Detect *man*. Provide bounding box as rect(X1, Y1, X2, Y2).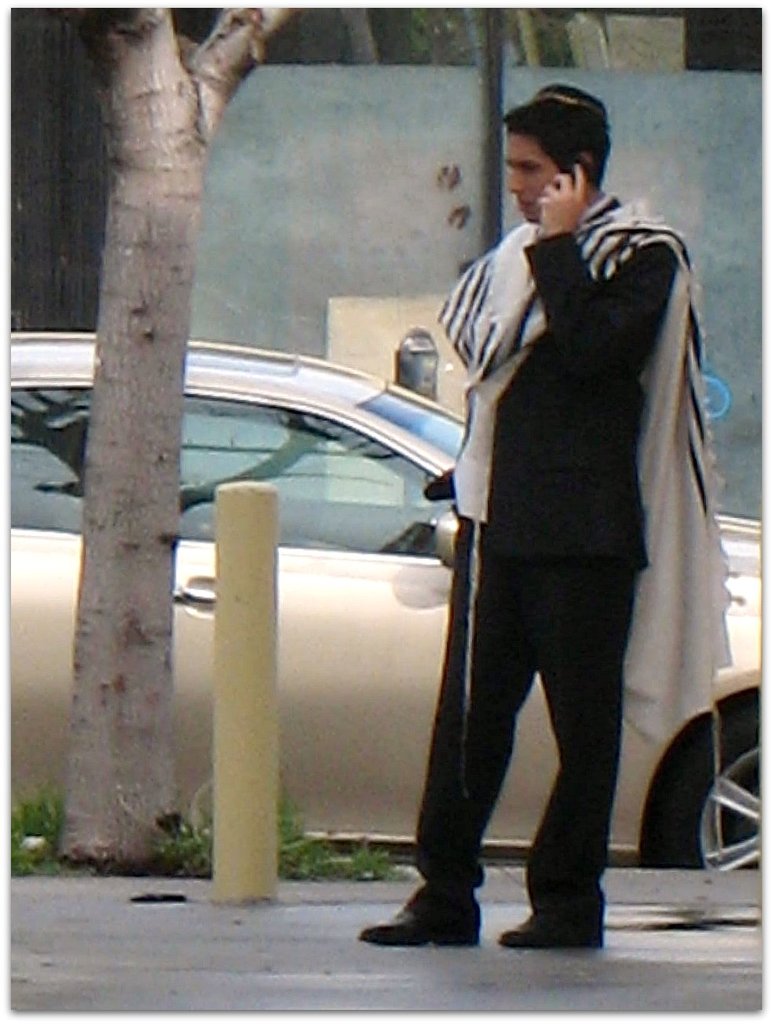
rect(352, 72, 722, 950).
